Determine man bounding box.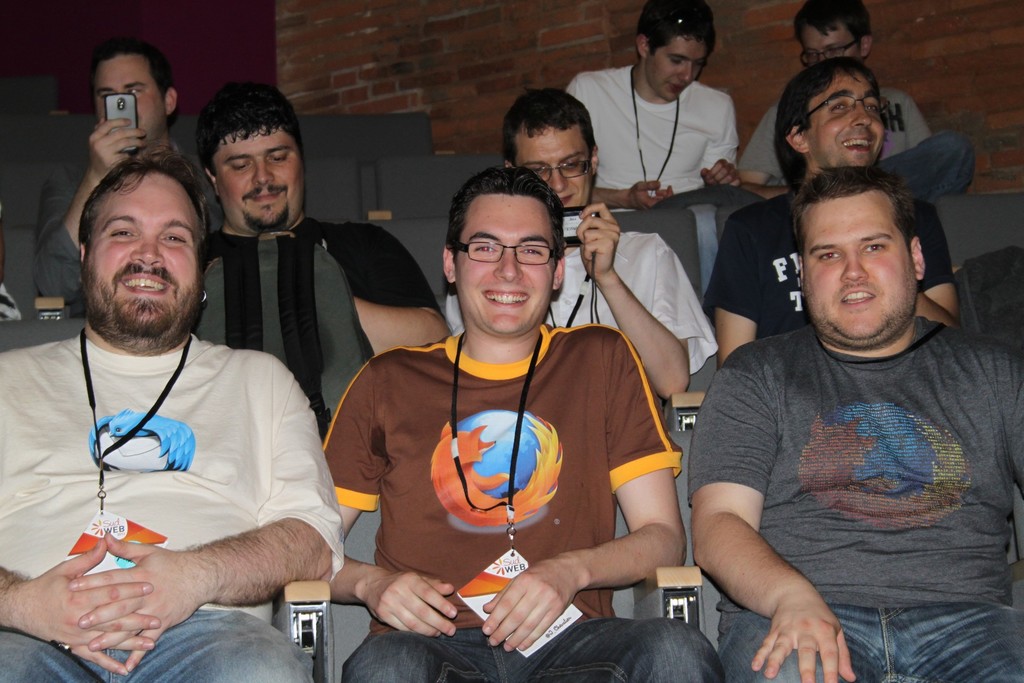
Determined: l=712, t=56, r=964, b=369.
